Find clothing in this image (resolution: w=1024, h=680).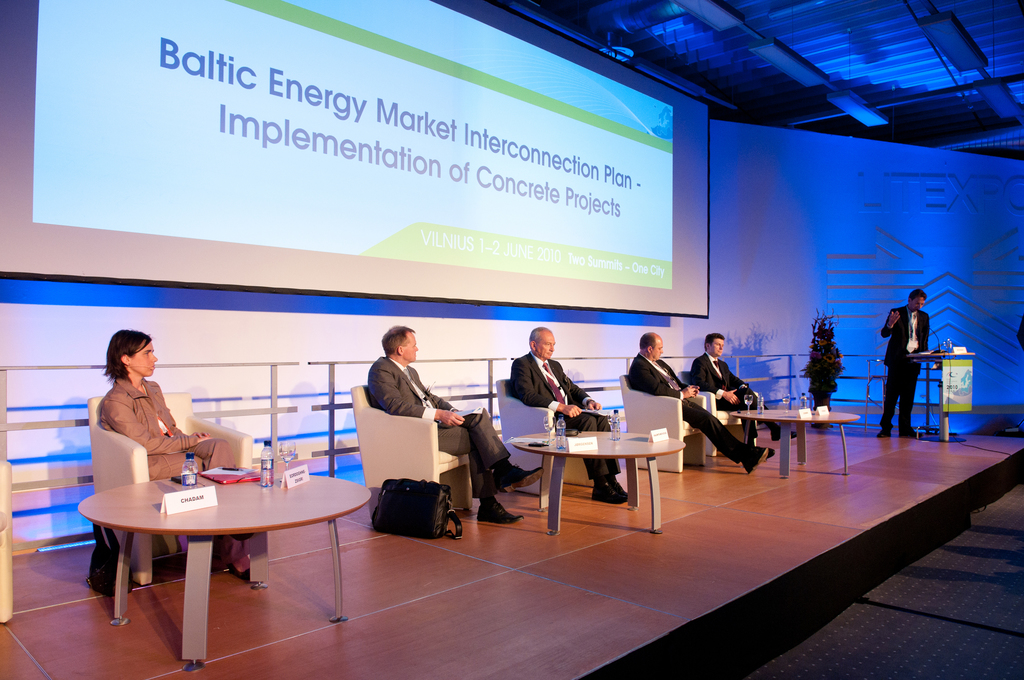
x1=683, y1=355, x2=781, y2=426.
